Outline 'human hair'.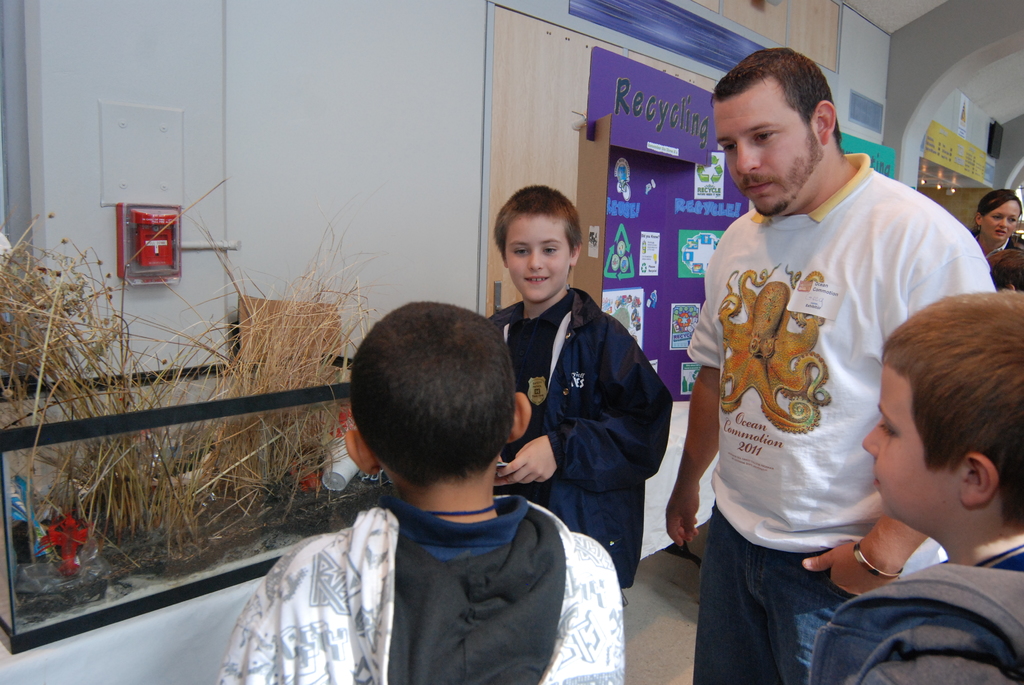
Outline: 879 288 1023 531.
